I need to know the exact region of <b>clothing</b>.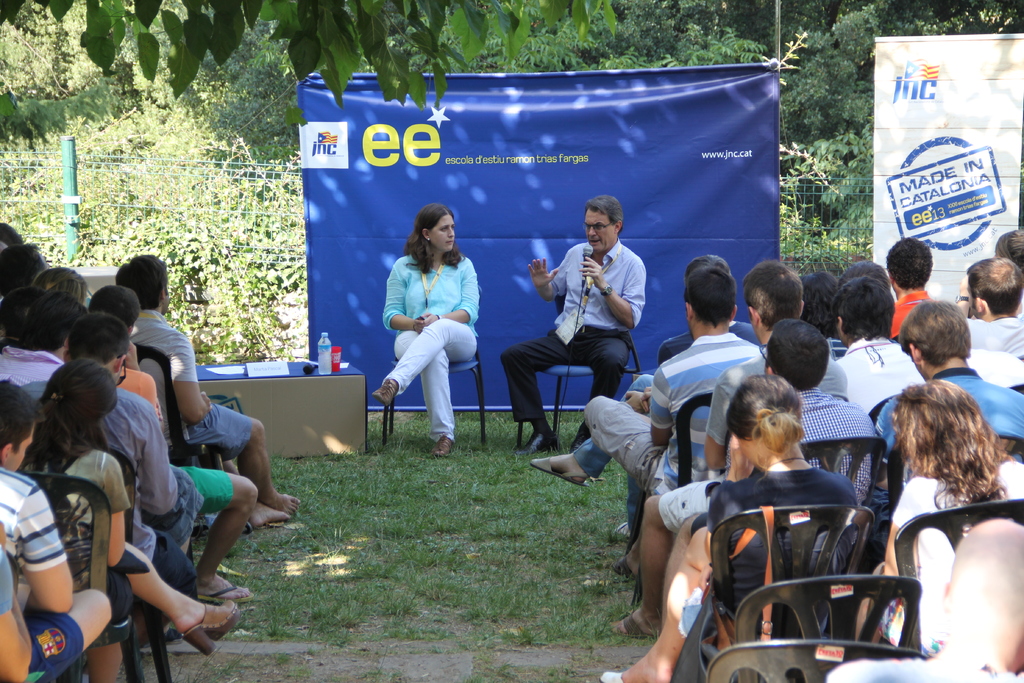
Region: box(120, 313, 252, 457).
